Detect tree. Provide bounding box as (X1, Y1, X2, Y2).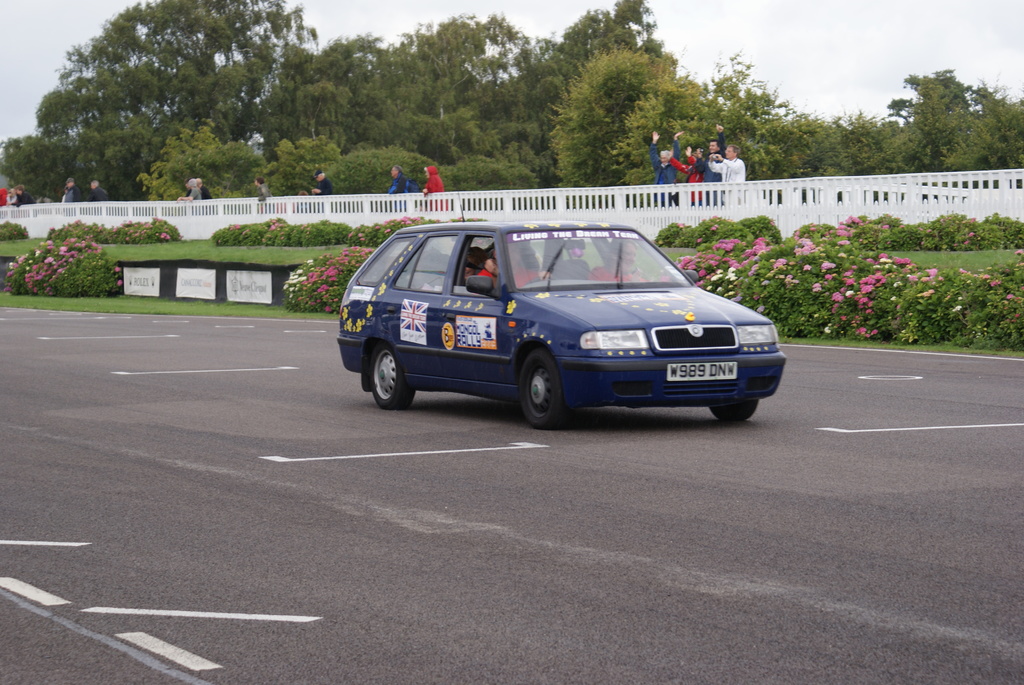
(525, 0, 671, 152).
